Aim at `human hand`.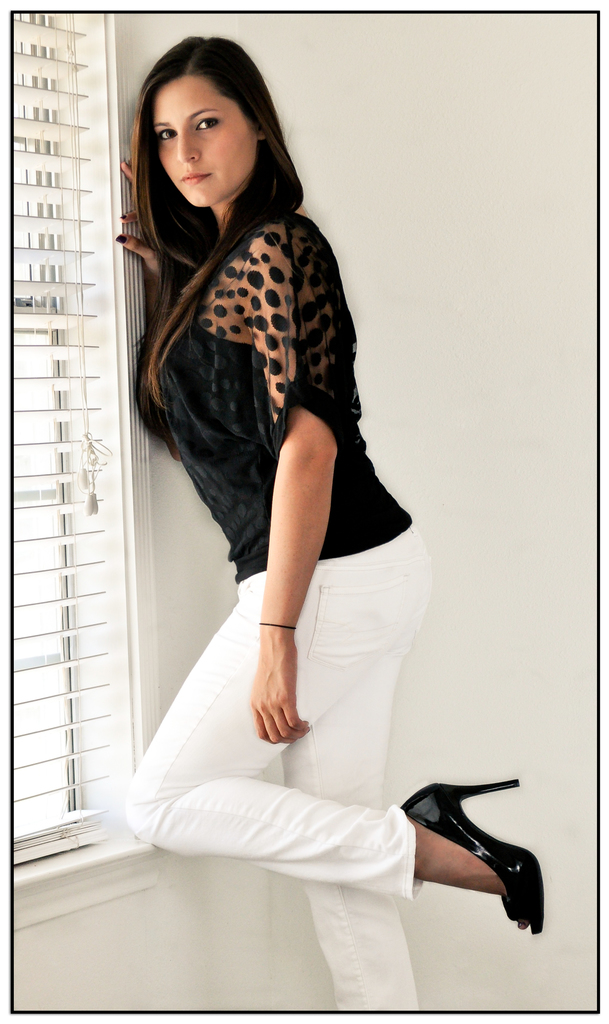
Aimed at detection(235, 575, 317, 768).
